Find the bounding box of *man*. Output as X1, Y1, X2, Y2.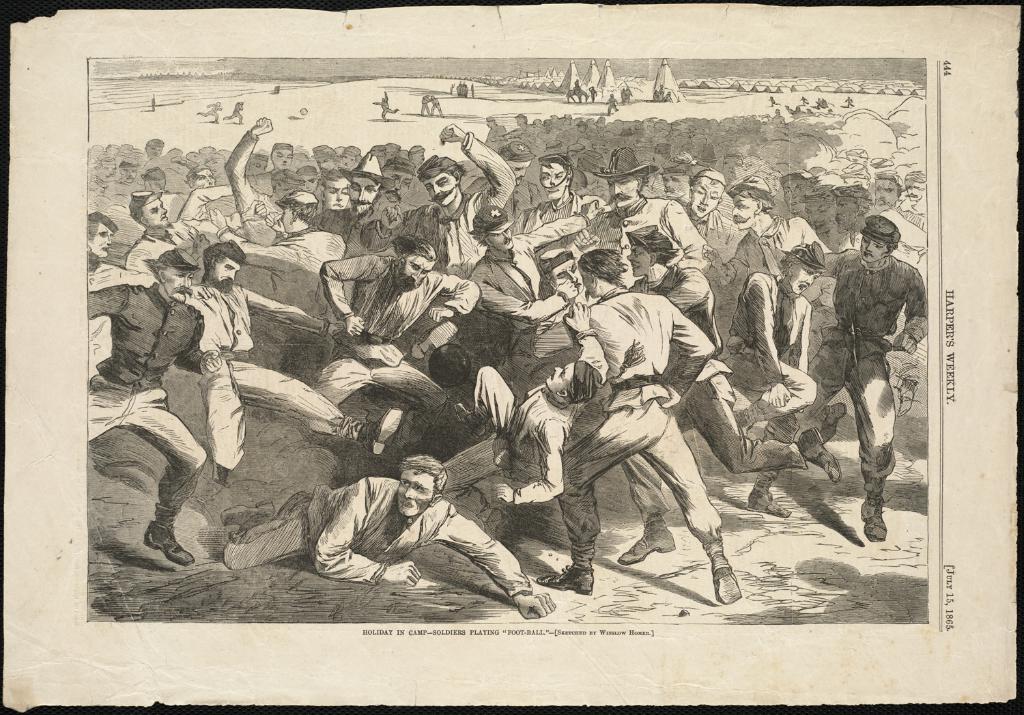
480, 196, 591, 360.
